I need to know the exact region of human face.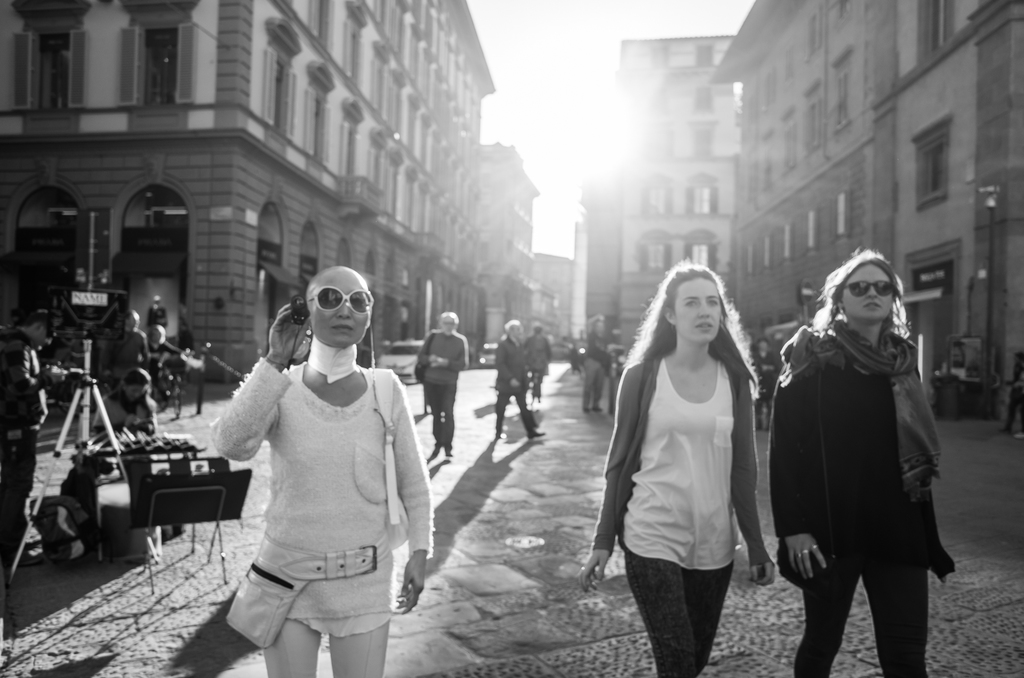
Region: 127 311 142 329.
